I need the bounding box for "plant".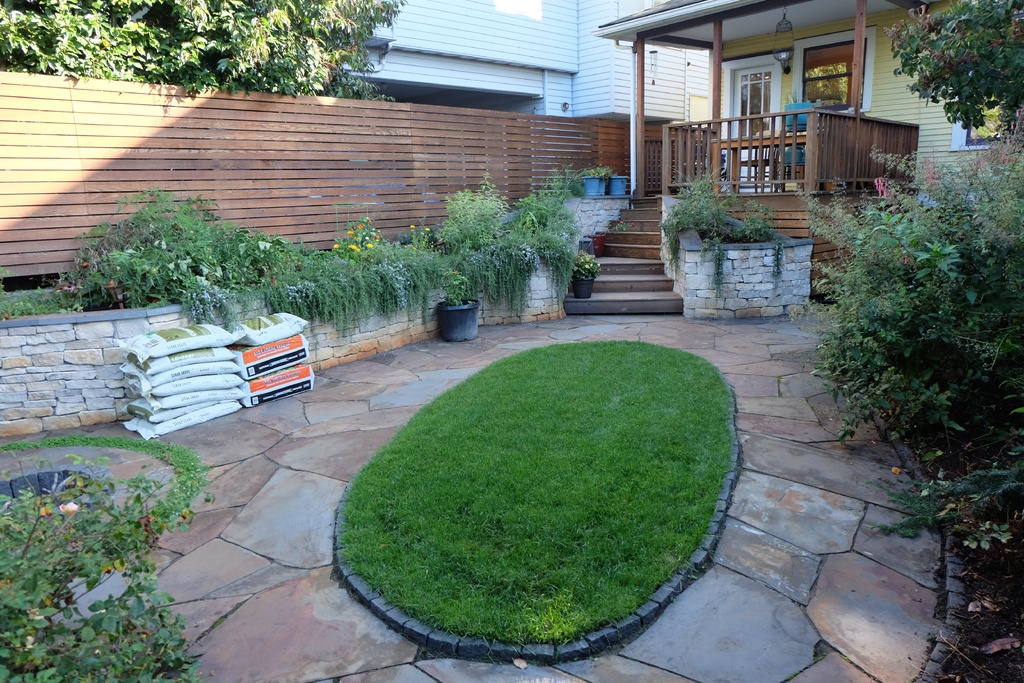
Here it is: [x1=593, y1=222, x2=637, y2=239].
